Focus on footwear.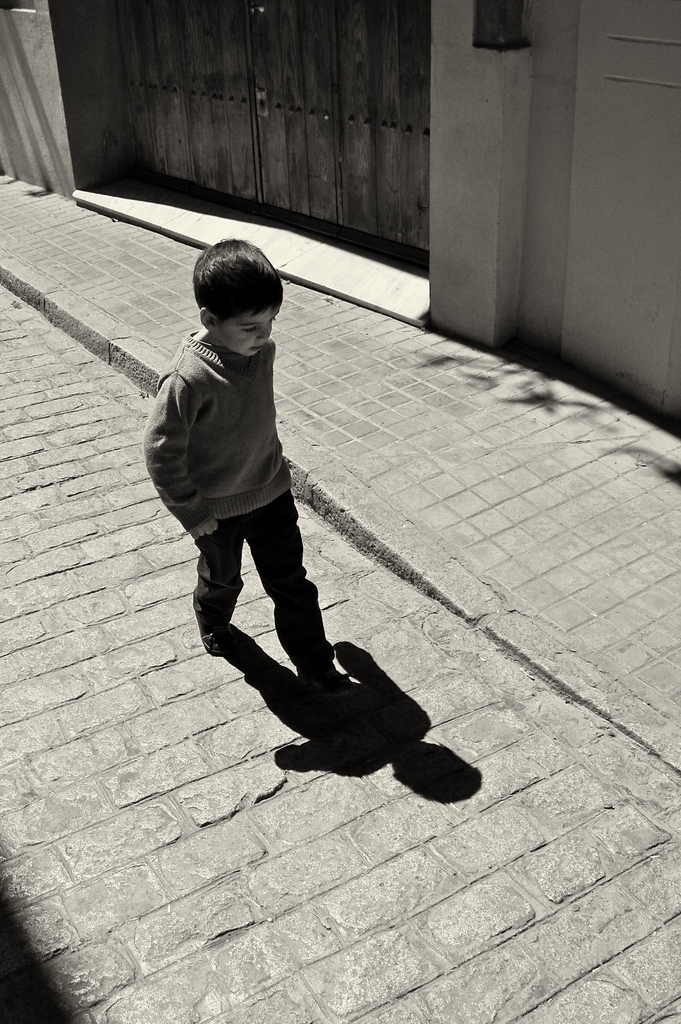
Focused at 289,582,330,612.
